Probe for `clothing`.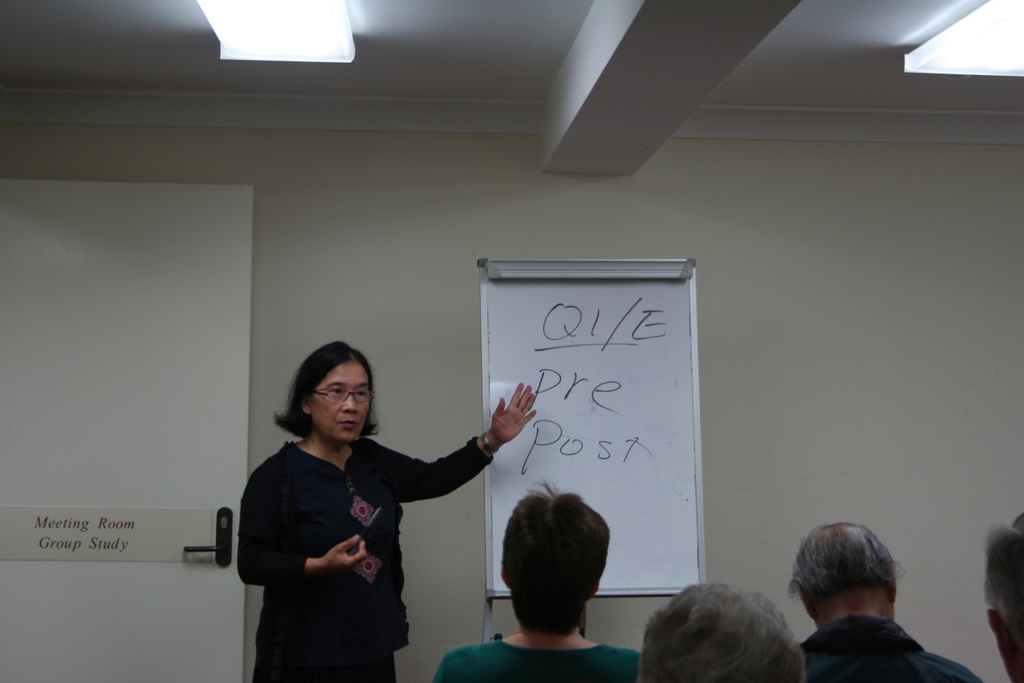
Probe result: bbox=[251, 397, 514, 663].
